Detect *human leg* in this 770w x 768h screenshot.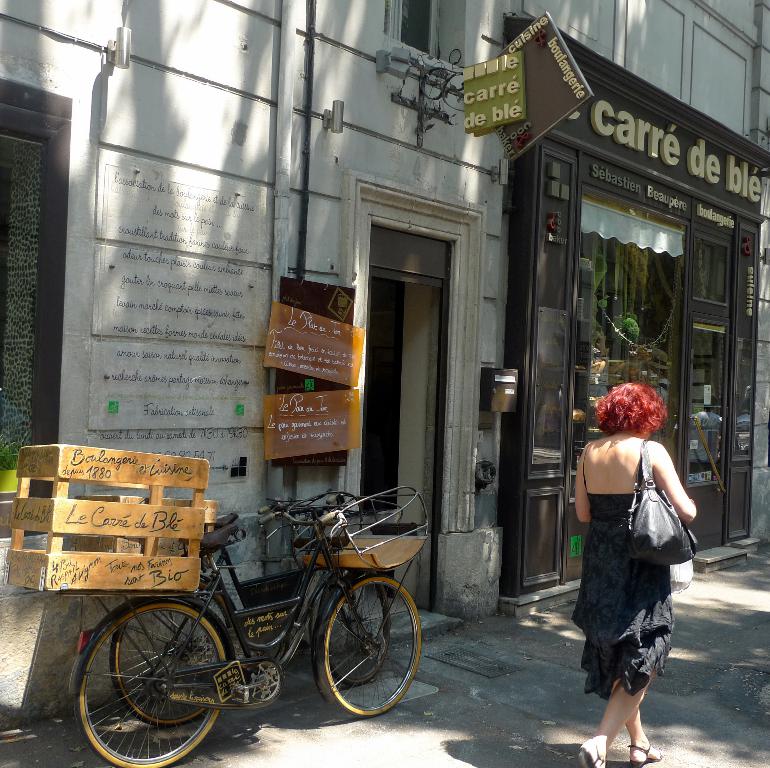
Detection: box(571, 557, 677, 767).
